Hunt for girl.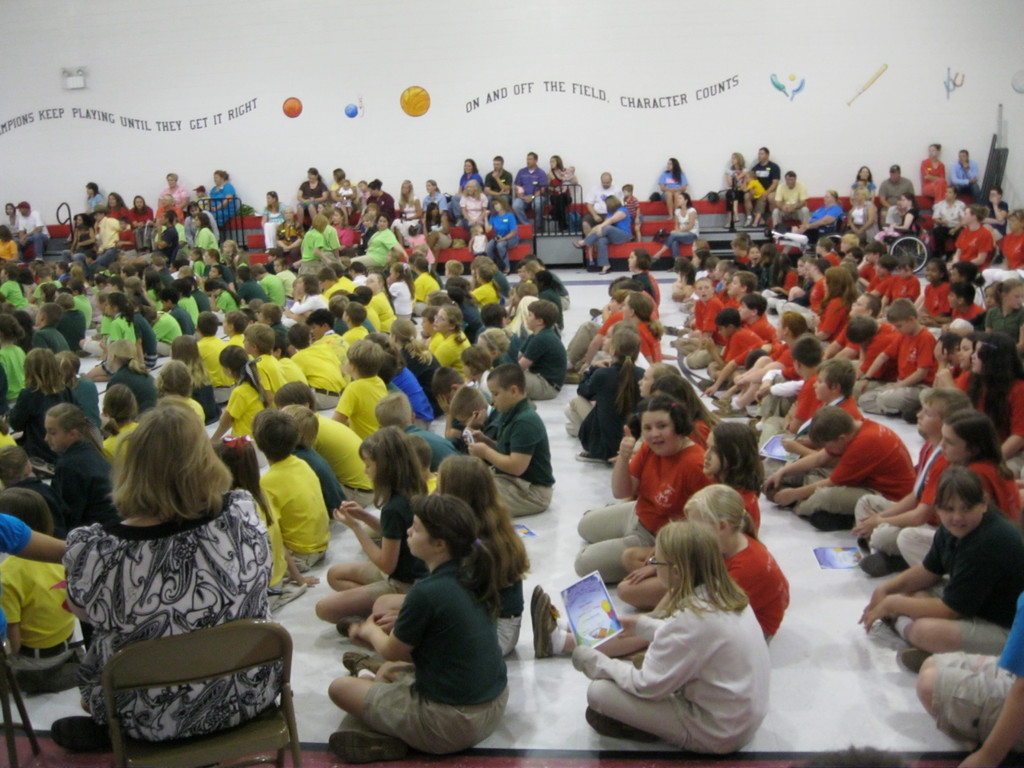
Hunted down at Rect(372, 448, 529, 657).
